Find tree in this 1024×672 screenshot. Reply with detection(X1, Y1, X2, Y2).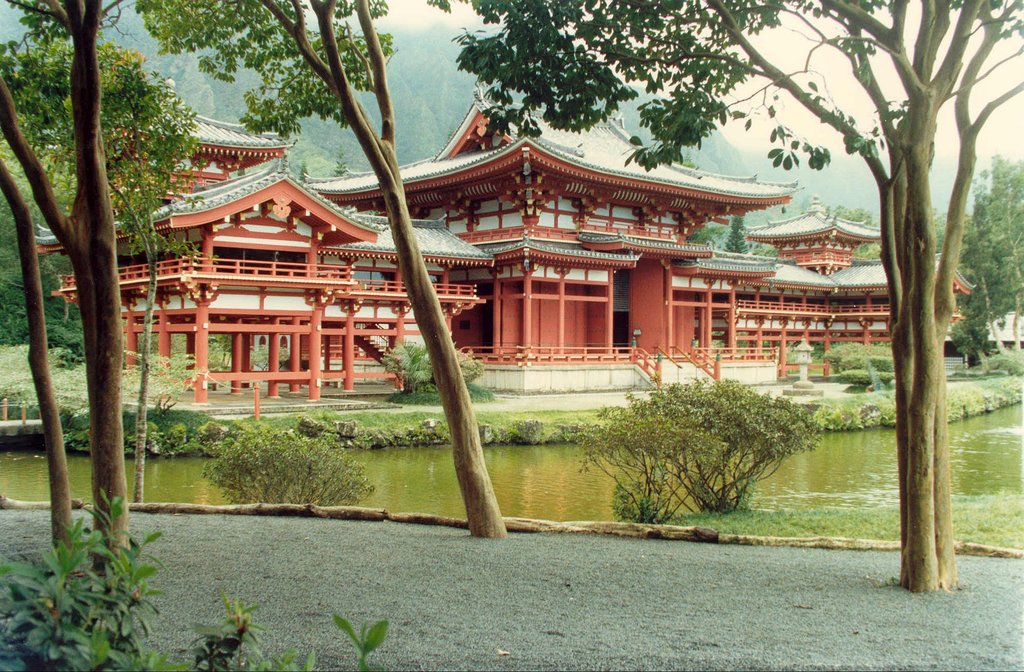
detection(413, 0, 1023, 587).
